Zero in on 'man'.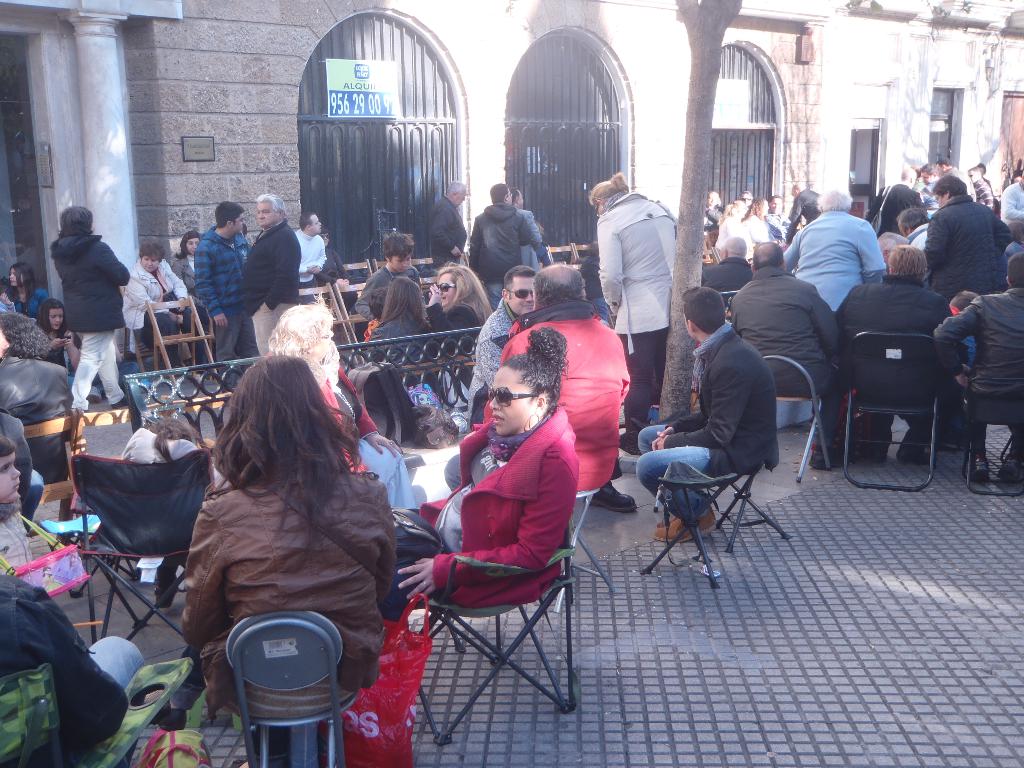
Zeroed in: (x1=498, y1=264, x2=630, y2=492).
